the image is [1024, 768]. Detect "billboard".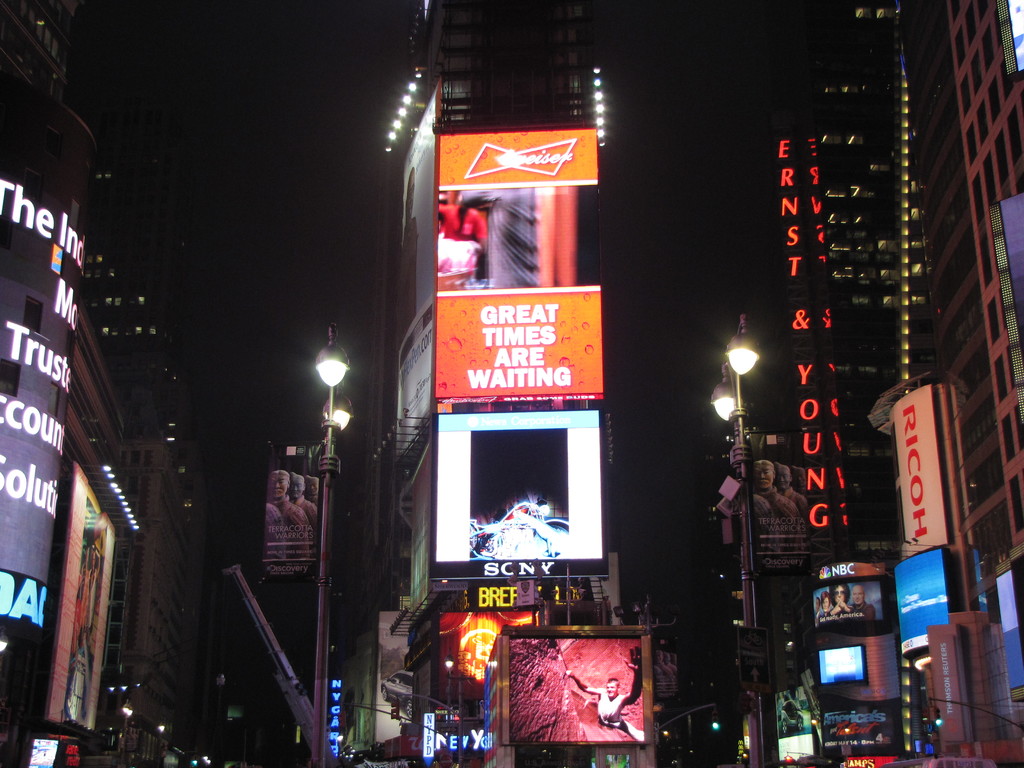
Detection: (left=64, top=492, right=105, bottom=730).
